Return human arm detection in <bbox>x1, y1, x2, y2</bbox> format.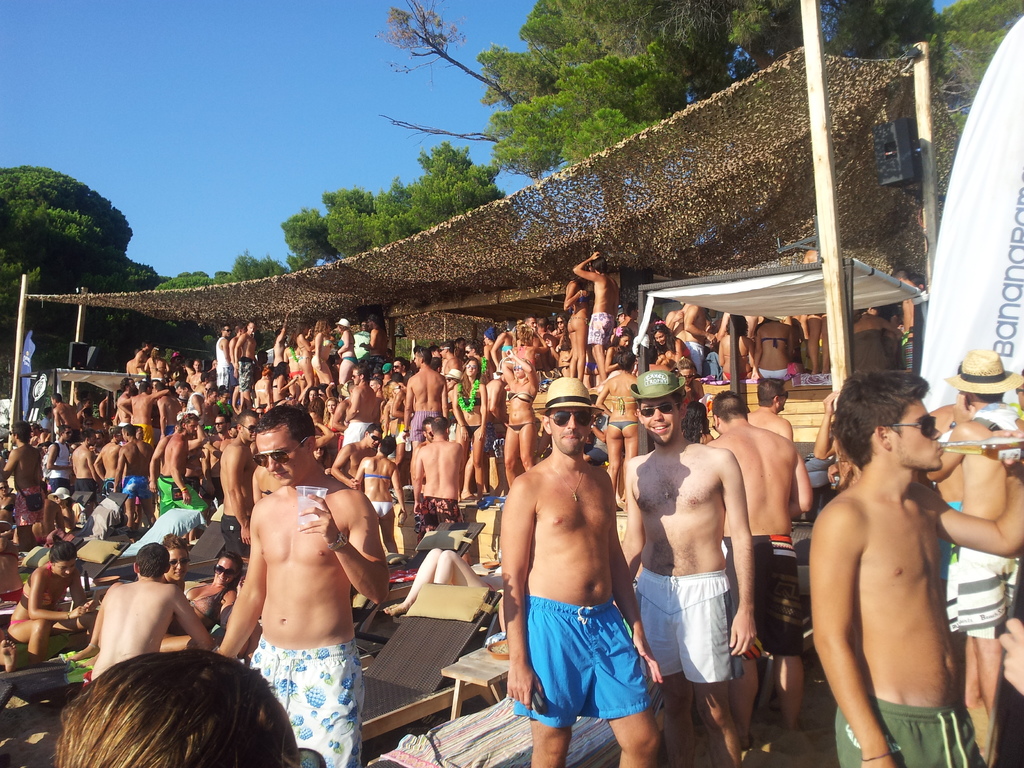
<bbox>214, 503, 269, 659</bbox>.
